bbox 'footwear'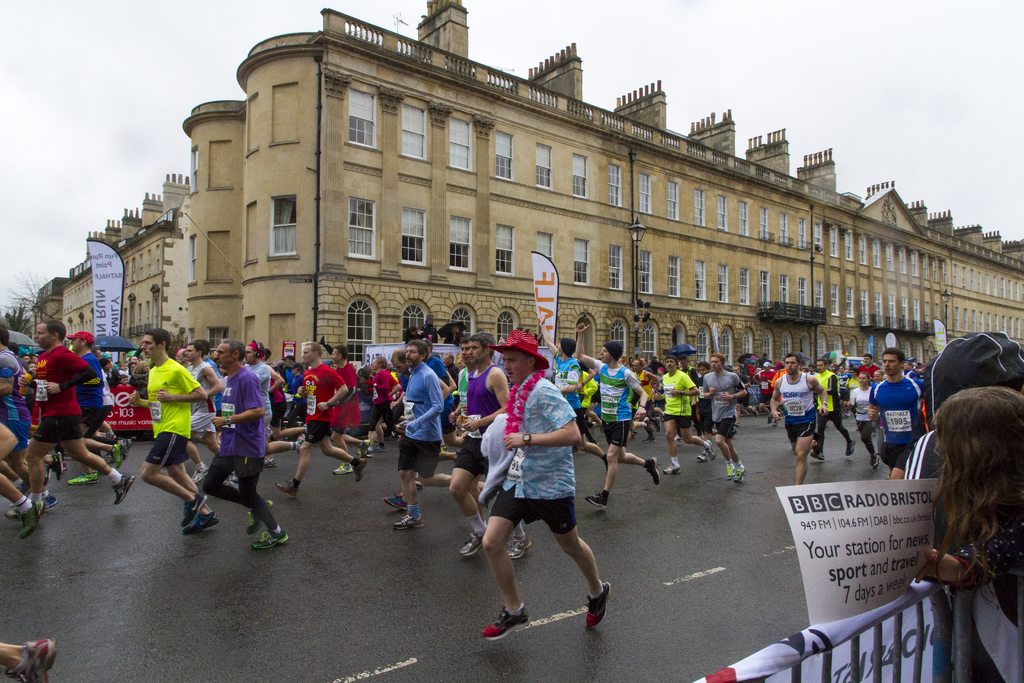
rect(20, 500, 41, 536)
